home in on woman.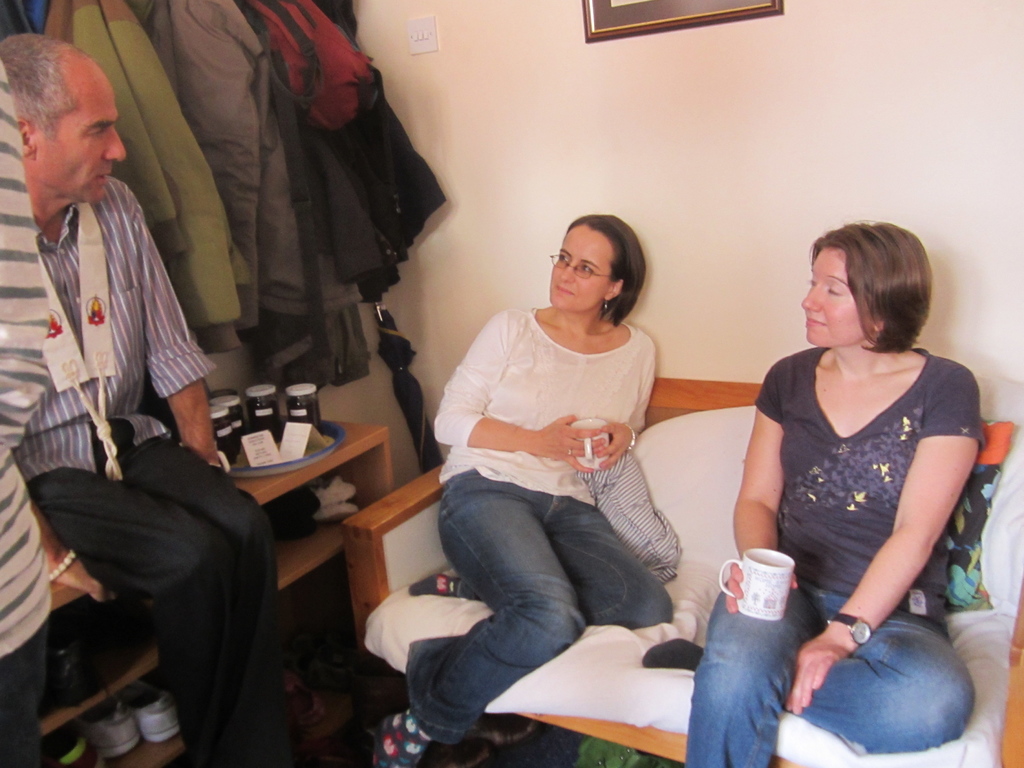
Homed in at BBox(678, 218, 986, 767).
